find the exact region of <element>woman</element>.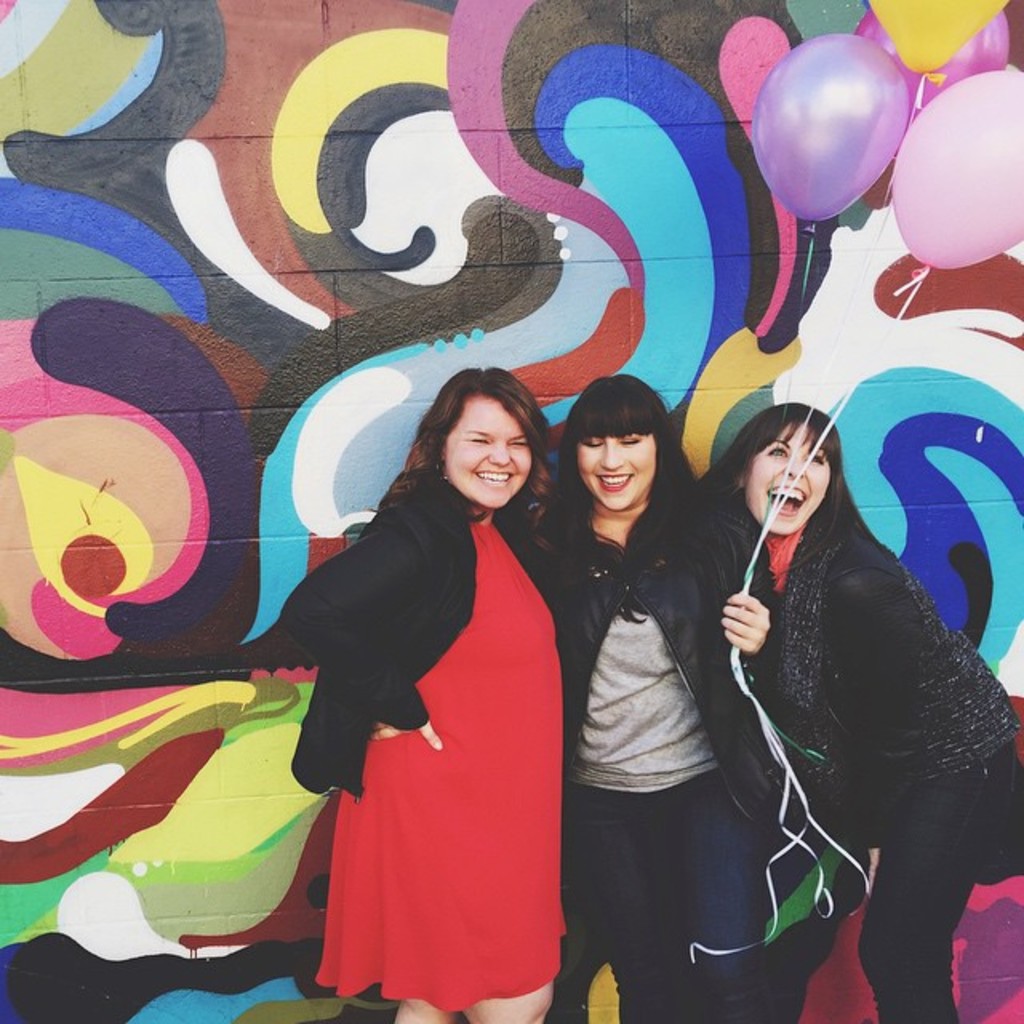
Exact region: (left=691, top=386, right=1018, bottom=1022).
